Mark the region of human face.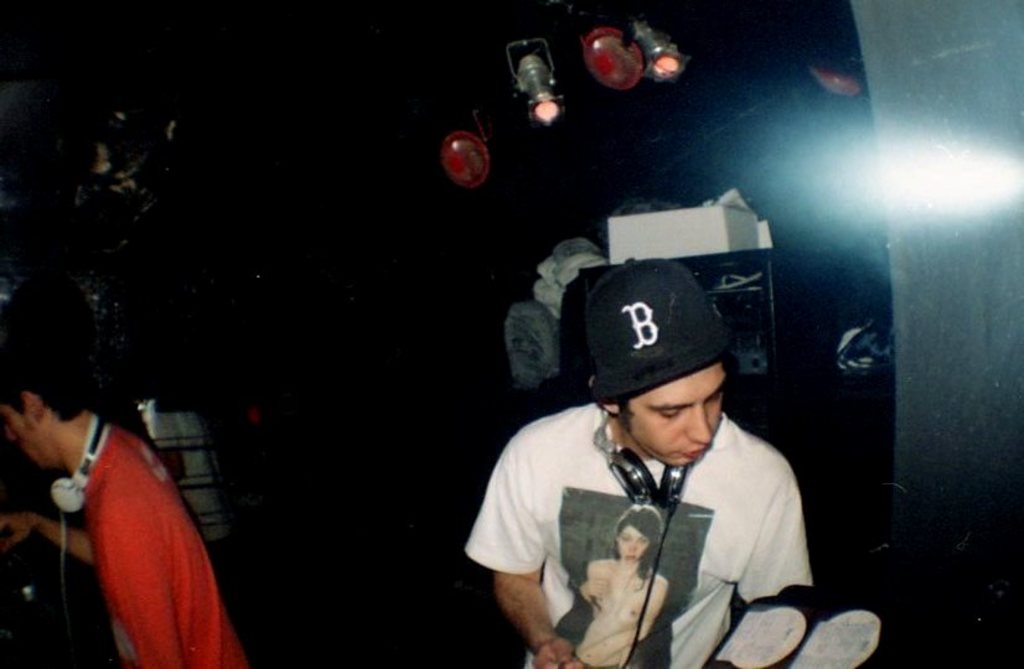
Region: bbox(622, 357, 724, 463).
